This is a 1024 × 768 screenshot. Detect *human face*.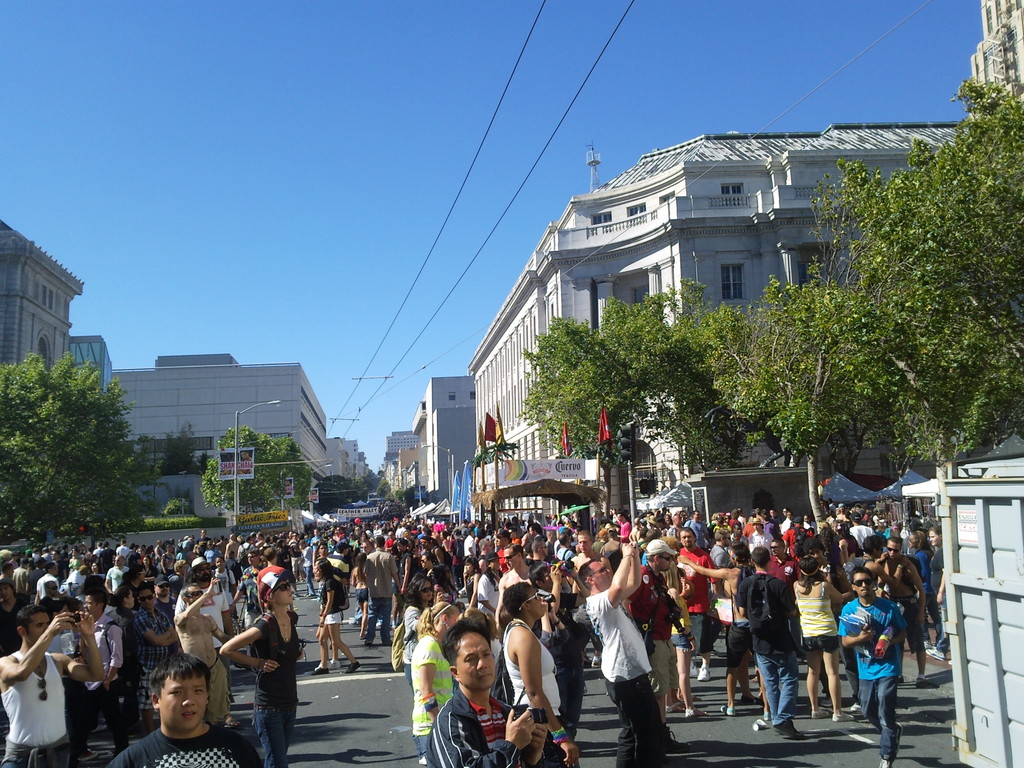
657,558,677,574.
